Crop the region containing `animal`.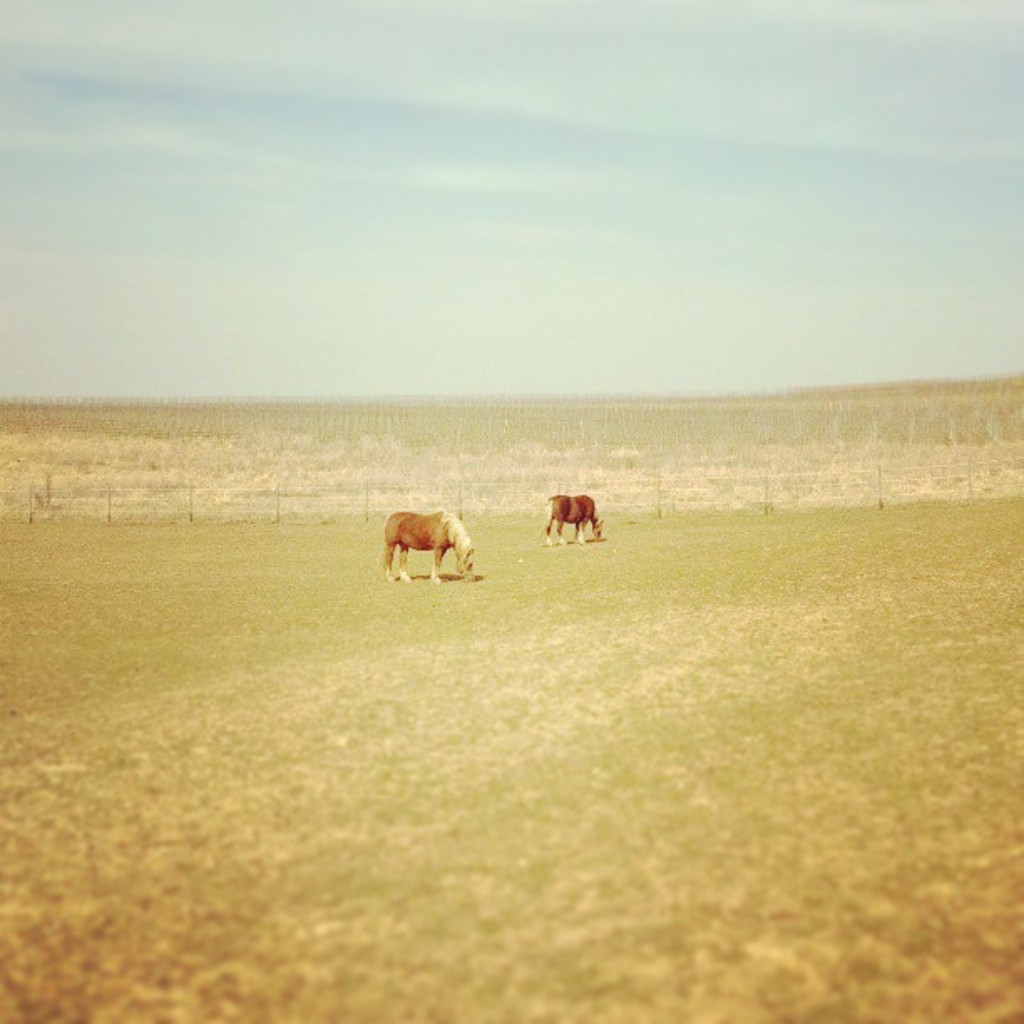
Crop region: 378/505/480/592.
